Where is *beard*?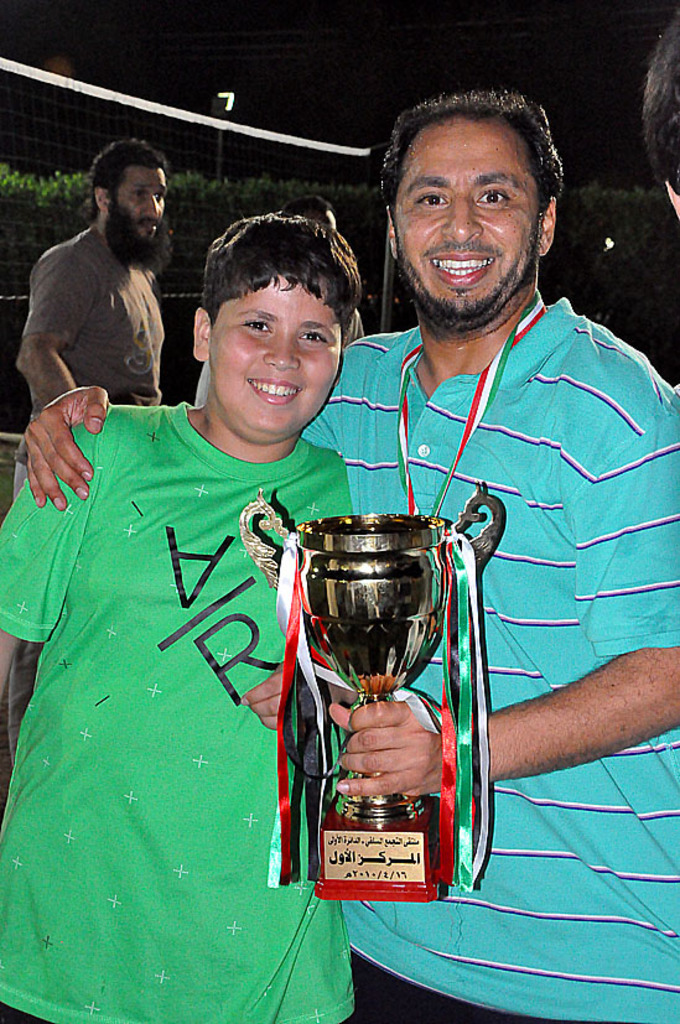
detection(399, 173, 552, 338).
